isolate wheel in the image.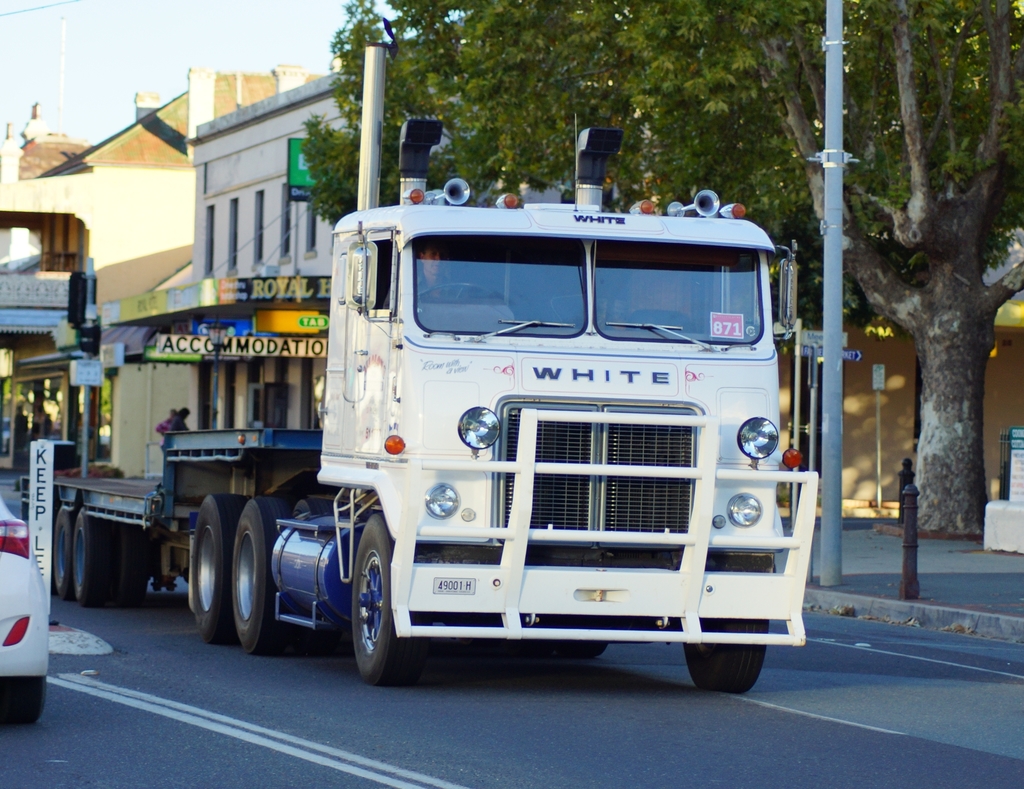
Isolated region: 339:539:446:689.
